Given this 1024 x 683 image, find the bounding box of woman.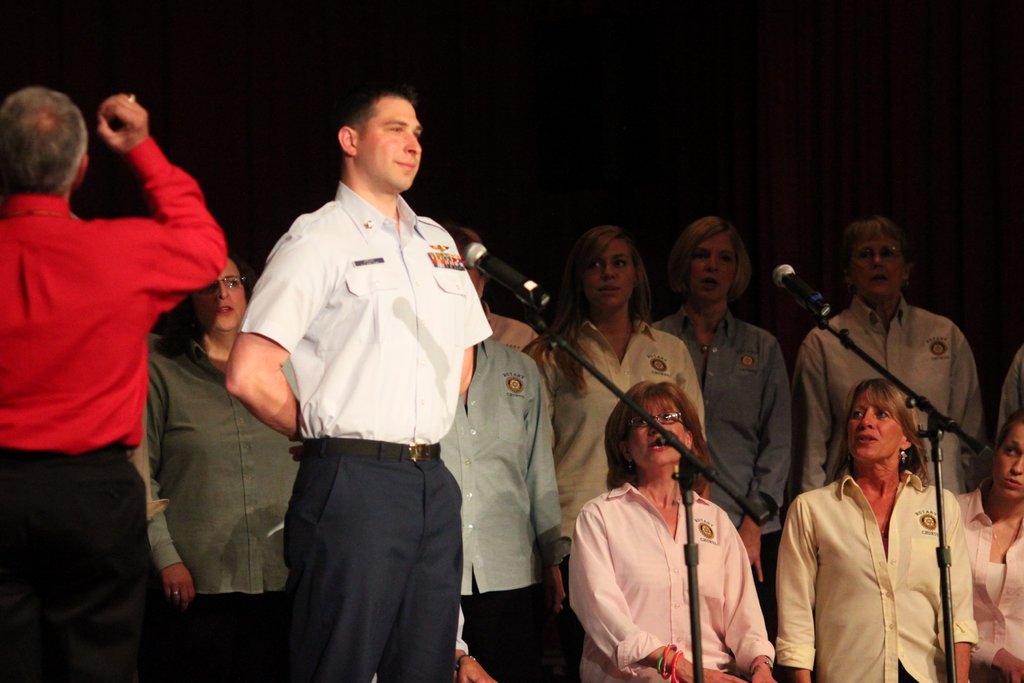
(x1=799, y1=217, x2=980, y2=484).
